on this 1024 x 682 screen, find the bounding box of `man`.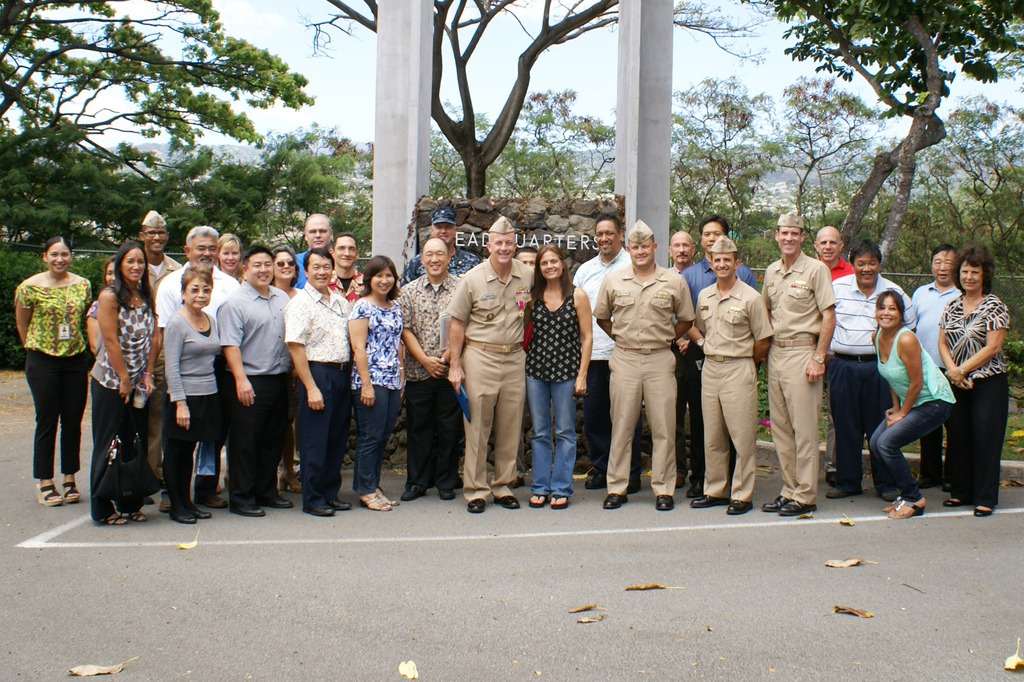
Bounding box: locate(140, 207, 180, 482).
